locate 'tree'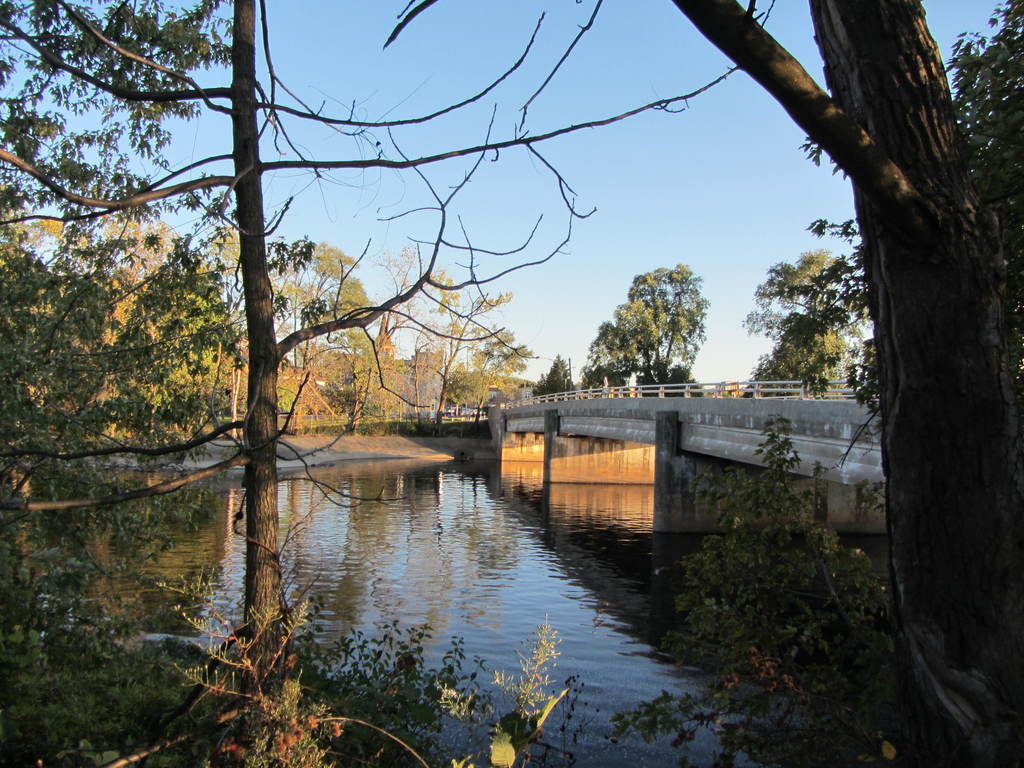
region(586, 305, 640, 383)
